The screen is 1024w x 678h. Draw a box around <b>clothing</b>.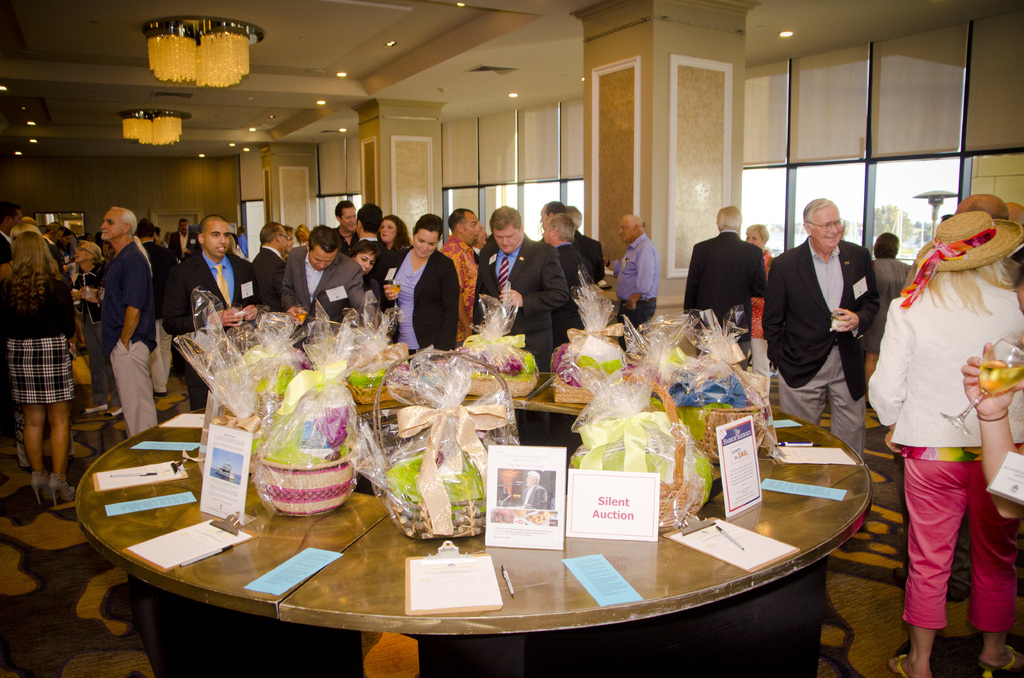
bbox=[0, 230, 660, 444].
